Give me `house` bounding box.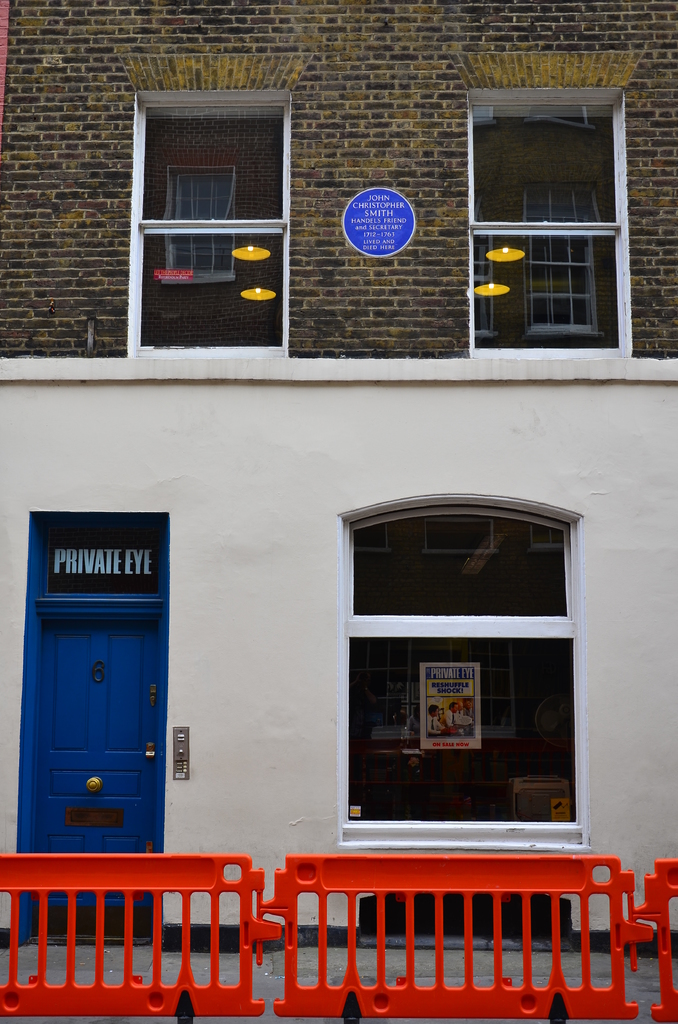
0, 0, 677, 941.
